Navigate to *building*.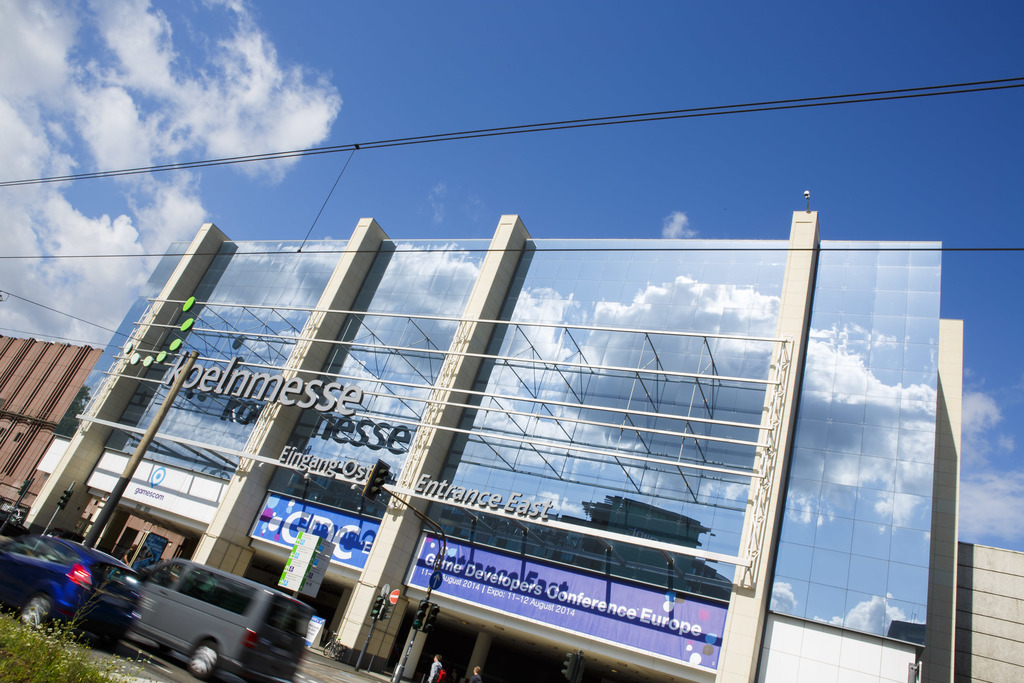
Navigation target: l=0, t=327, r=106, b=511.
